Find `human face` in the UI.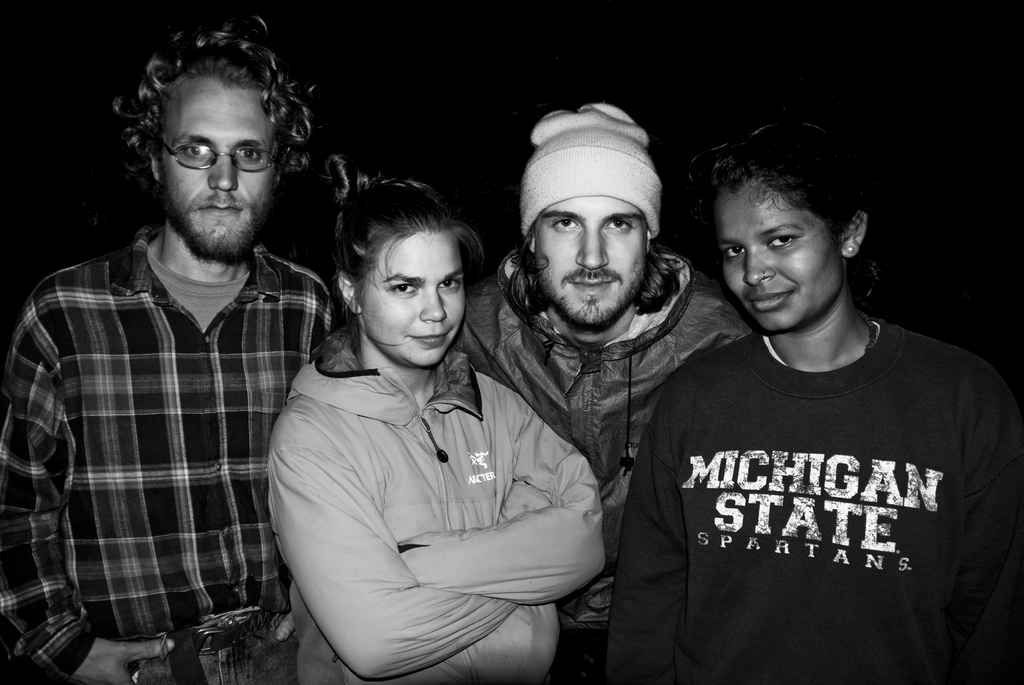
UI element at x1=712, y1=178, x2=846, y2=335.
